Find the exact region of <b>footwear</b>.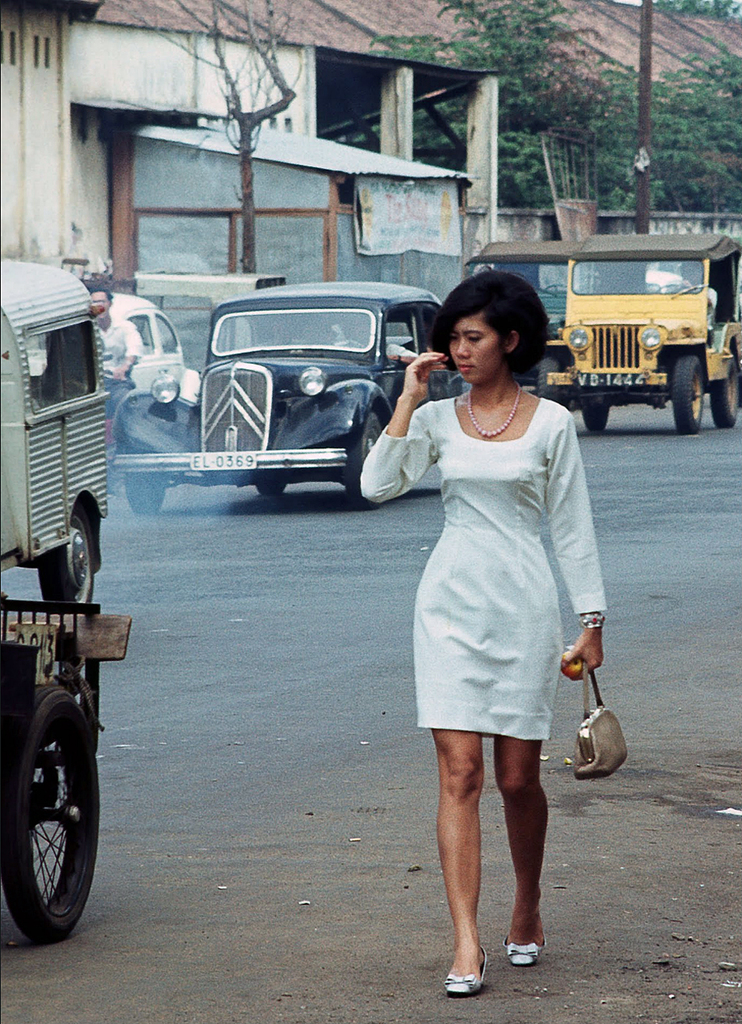
Exact region: [left=502, top=936, right=548, bottom=965].
